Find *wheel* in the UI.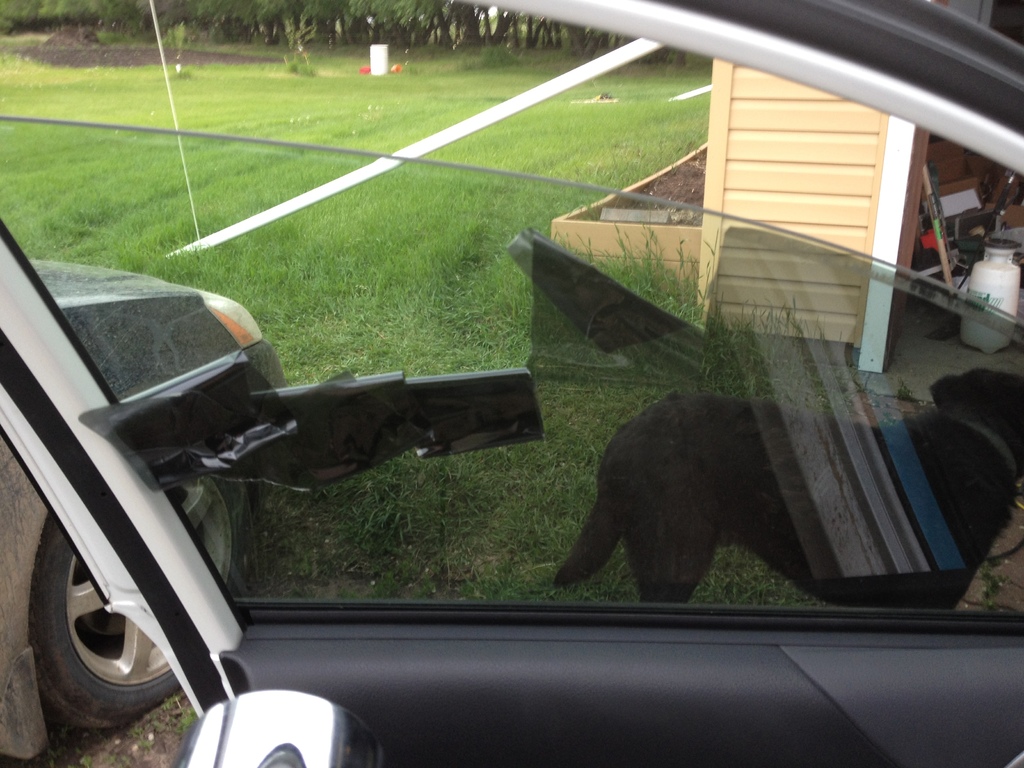
UI element at x1=31 y1=428 x2=258 y2=728.
